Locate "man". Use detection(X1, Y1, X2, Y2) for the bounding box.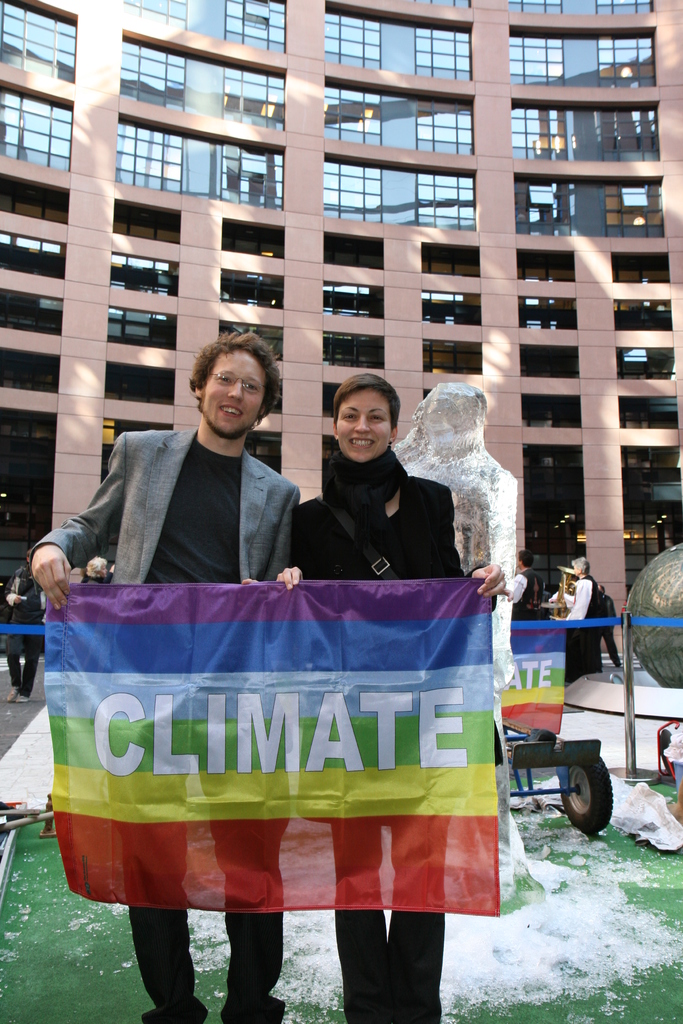
detection(506, 555, 547, 637).
